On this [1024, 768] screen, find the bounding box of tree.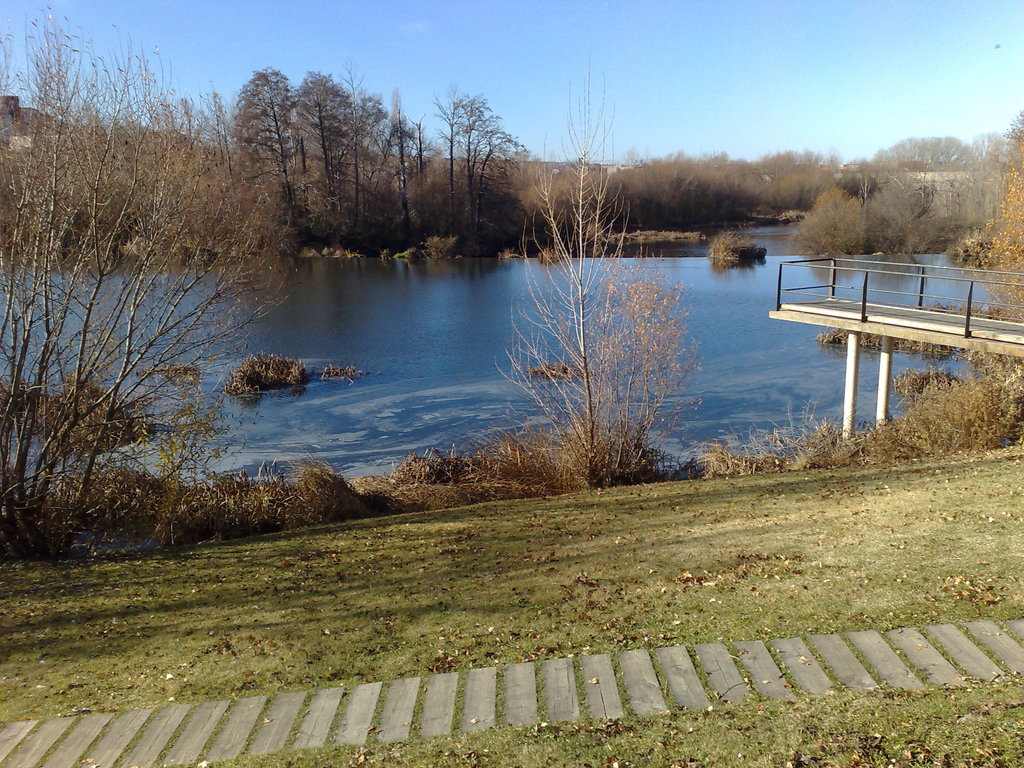
Bounding box: crop(408, 100, 435, 253).
